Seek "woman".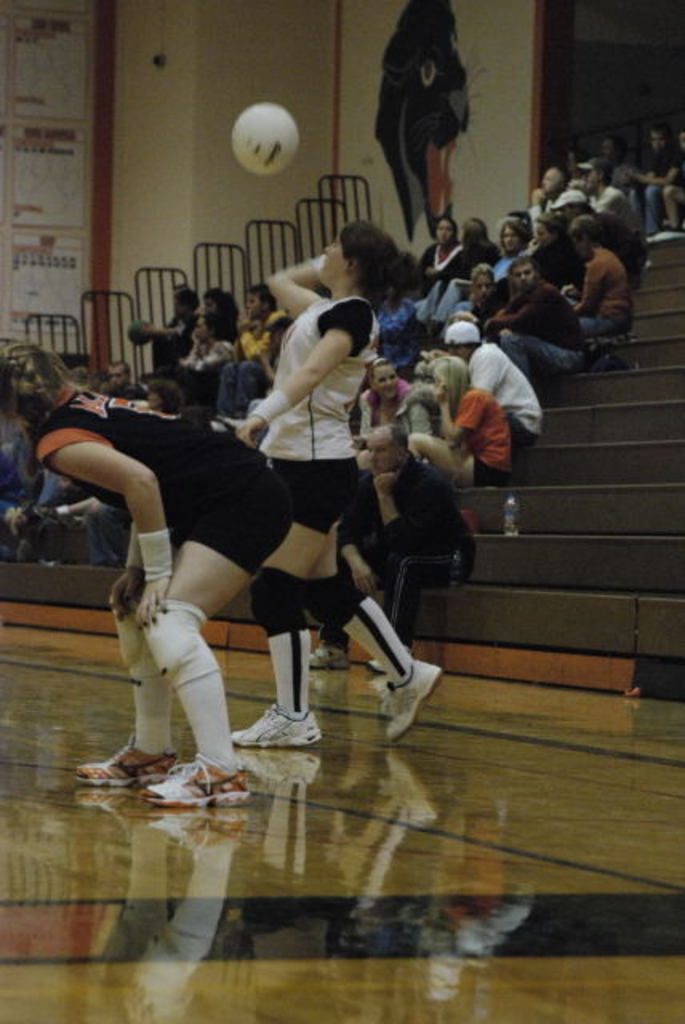
left=221, top=248, right=394, bottom=810.
